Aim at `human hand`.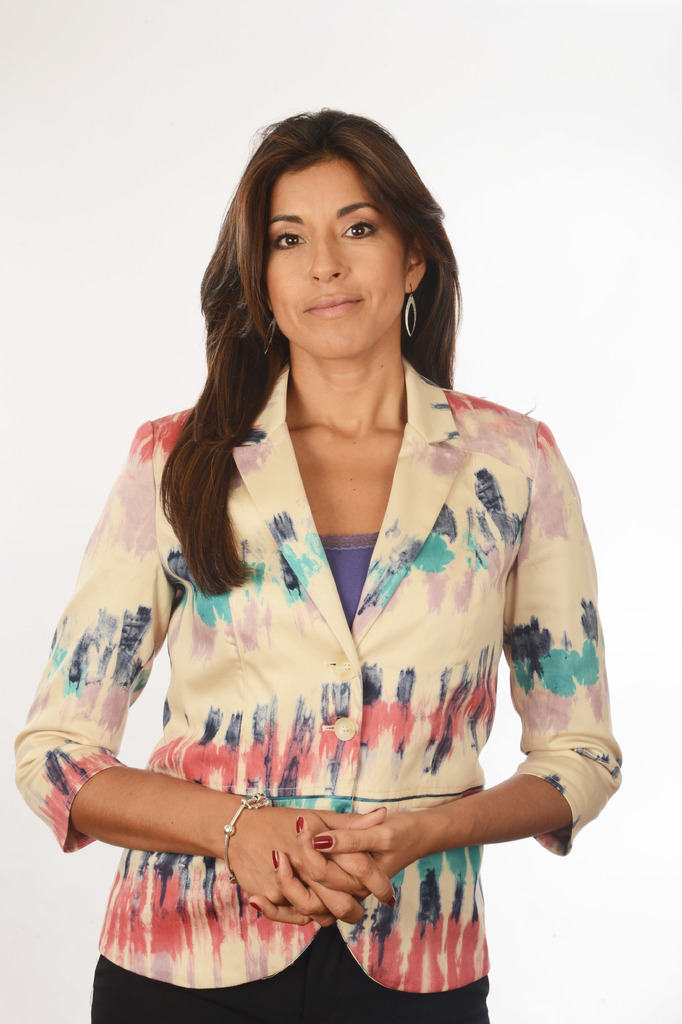
Aimed at (left=245, top=811, right=420, bottom=930).
